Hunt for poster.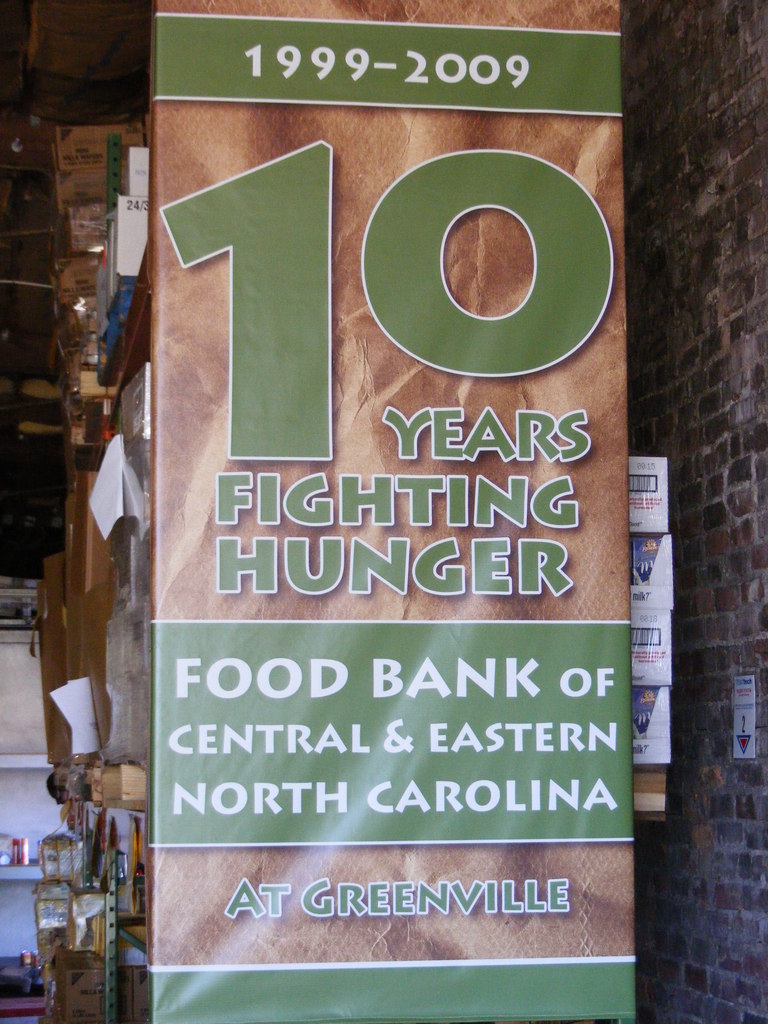
Hunted down at 148,0,644,1023.
